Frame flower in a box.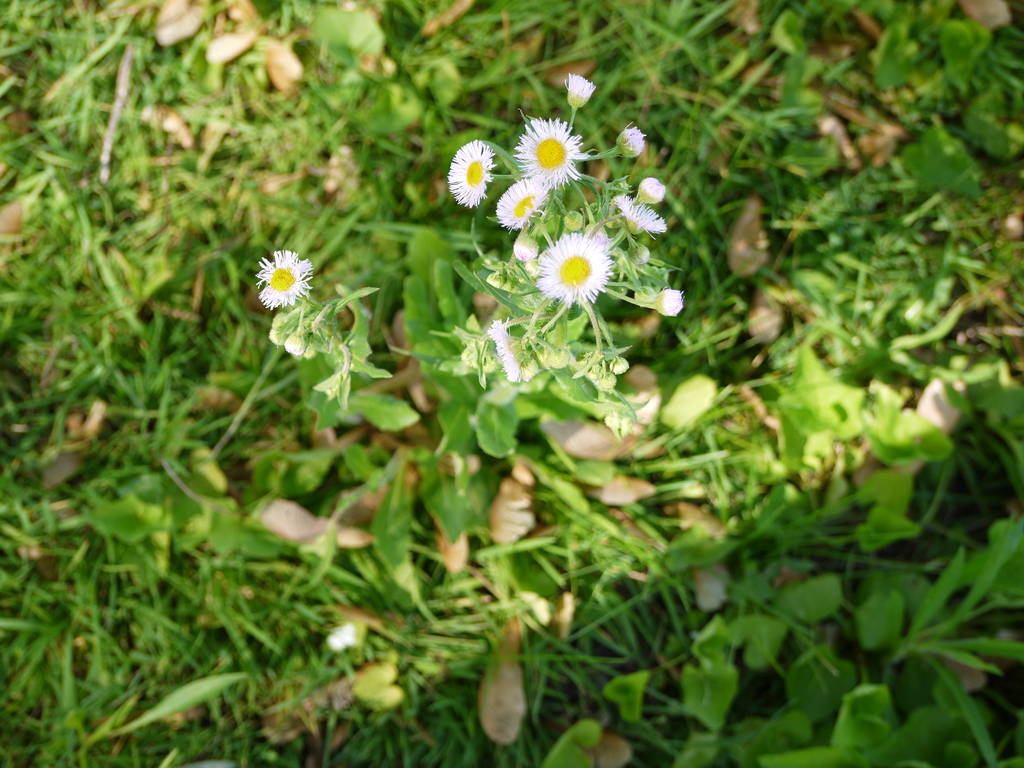
bbox(251, 243, 325, 309).
